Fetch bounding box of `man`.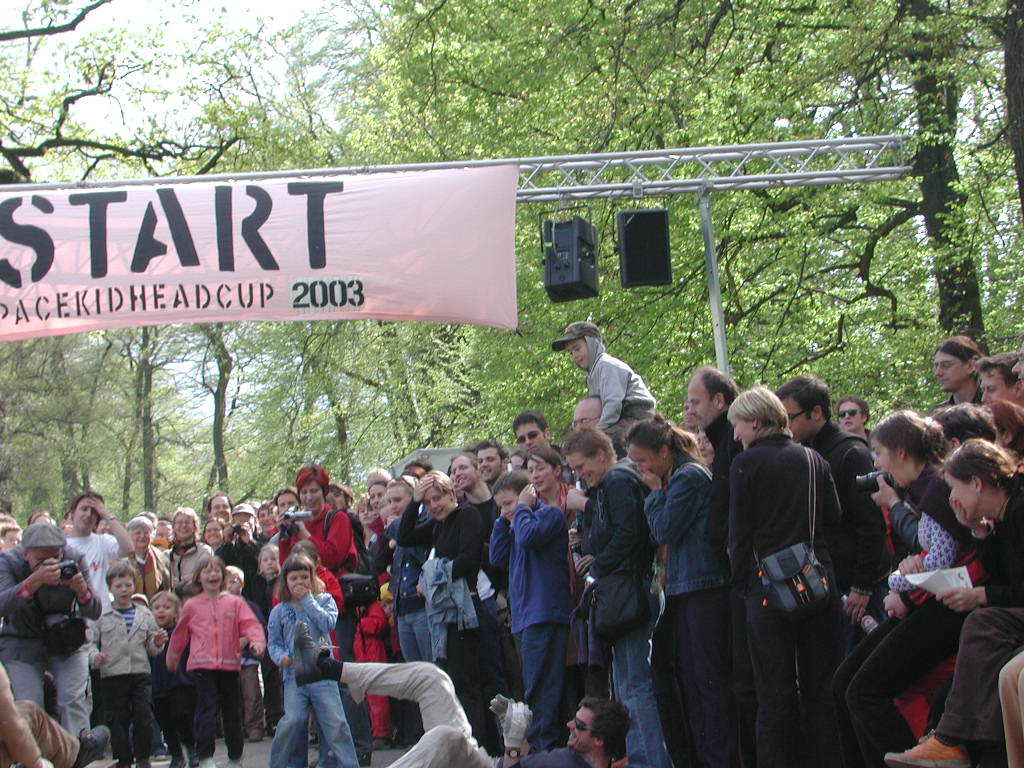
Bbox: bbox=[981, 356, 1023, 425].
